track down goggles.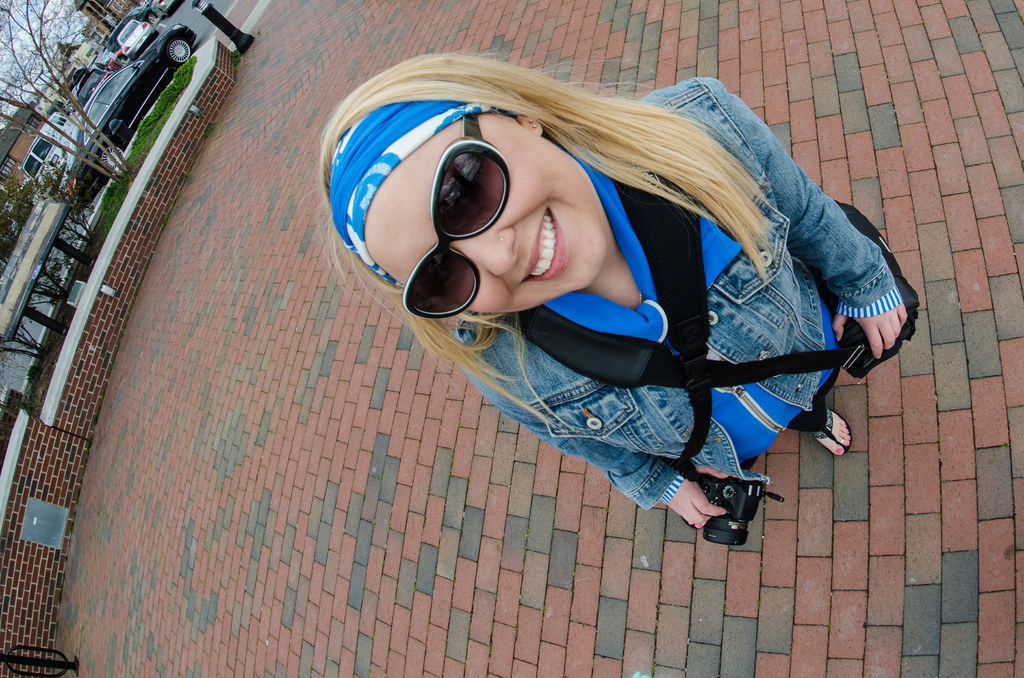
Tracked to box=[404, 116, 518, 319].
